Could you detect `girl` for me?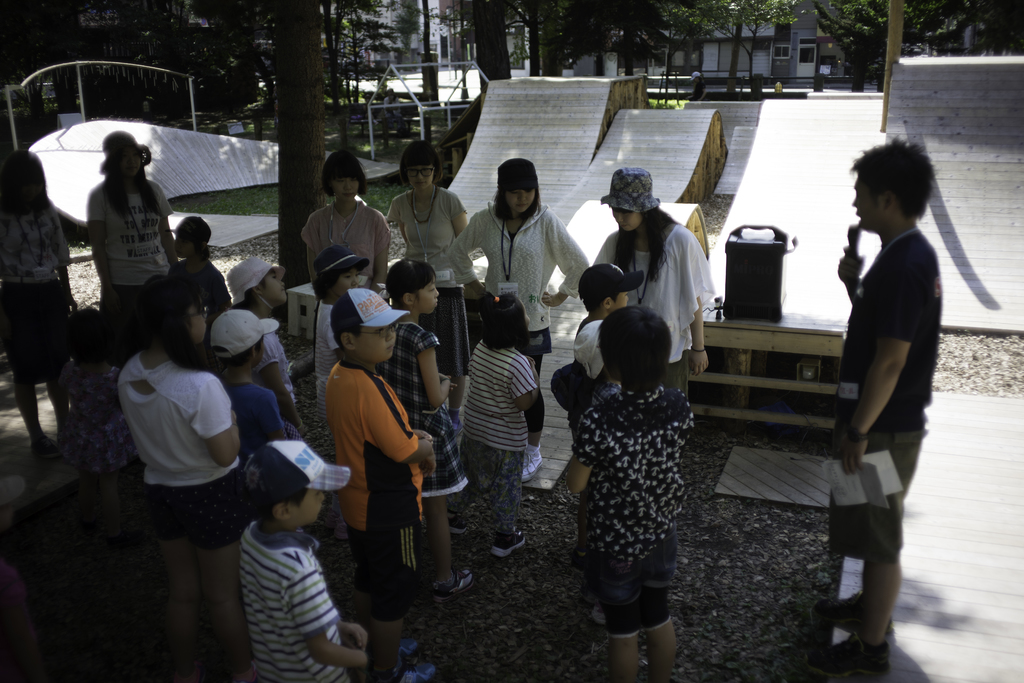
Detection result: Rect(447, 161, 591, 483).
